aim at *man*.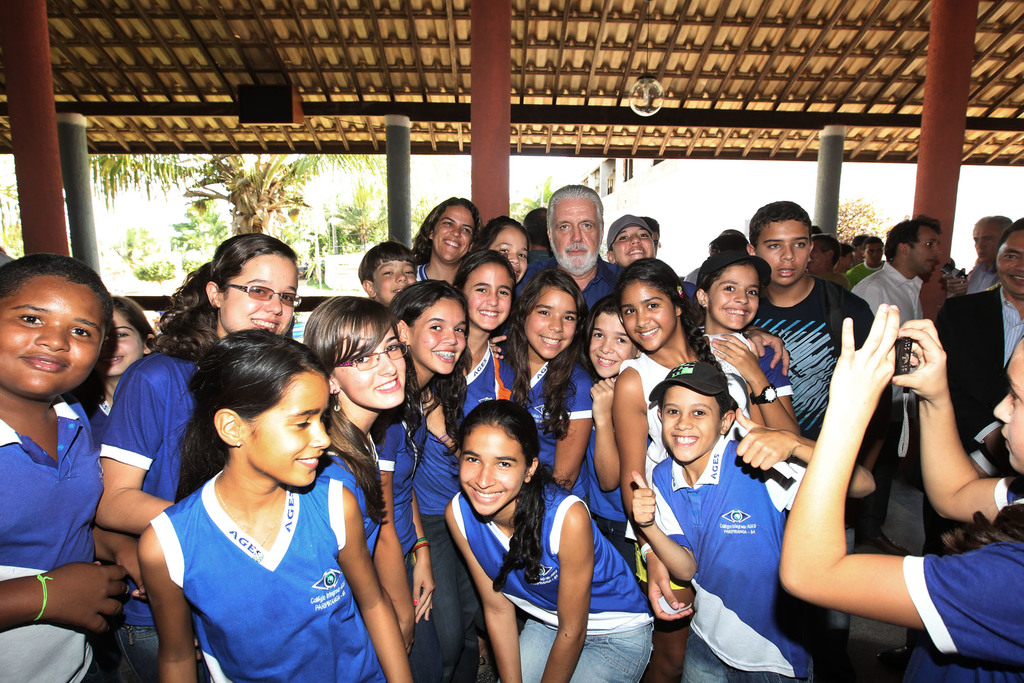
Aimed at x1=950 y1=211 x2=1013 y2=298.
